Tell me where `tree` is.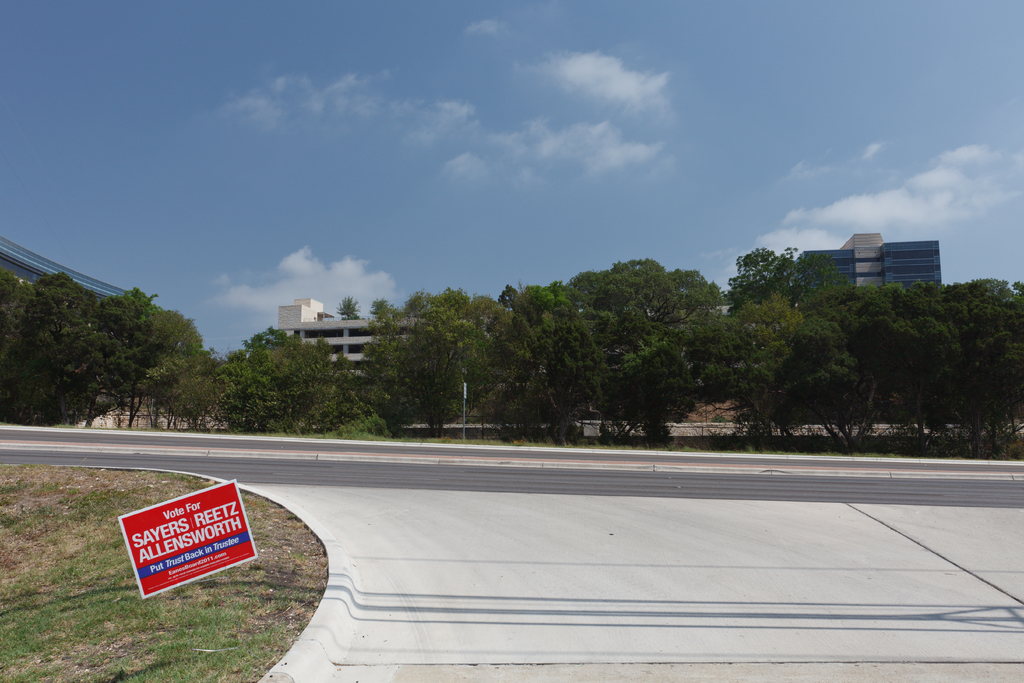
`tree` is at bbox=(352, 327, 465, 440).
